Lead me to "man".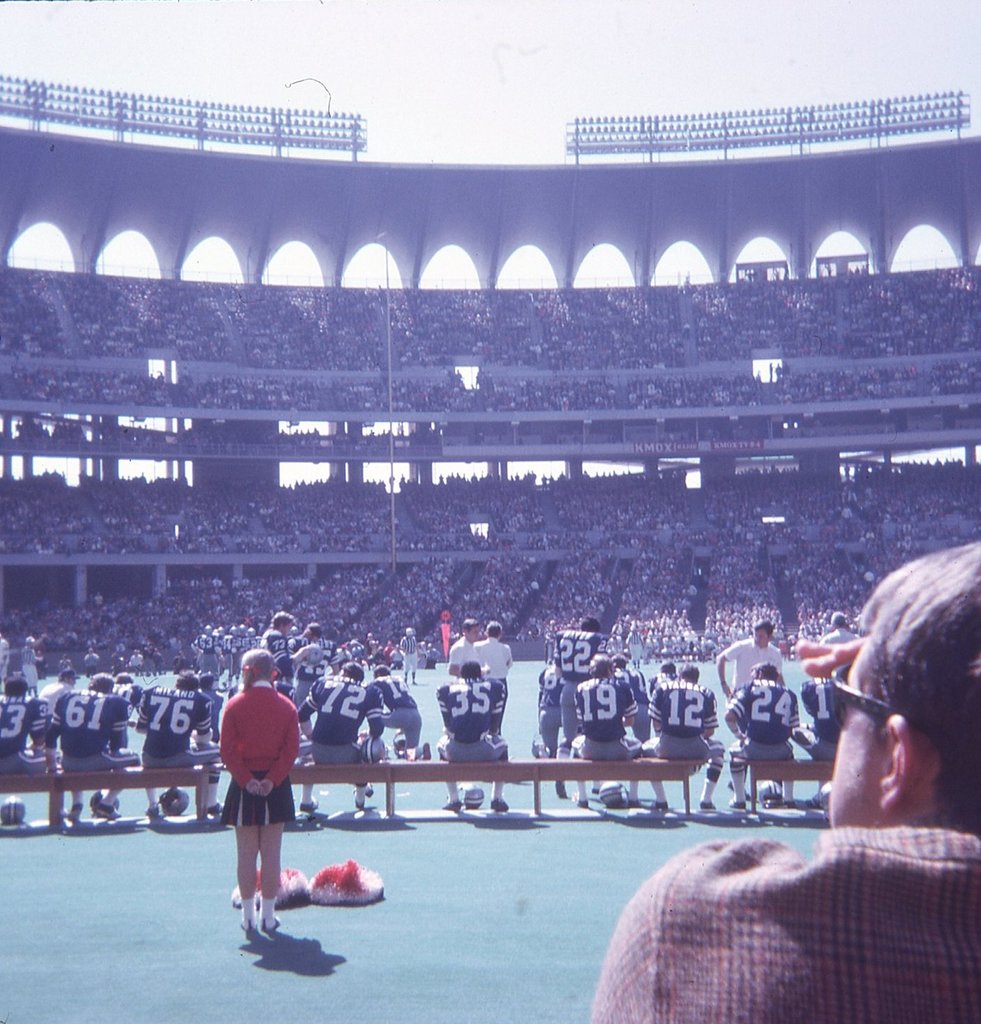
Lead to <box>555,619,606,759</box>.
